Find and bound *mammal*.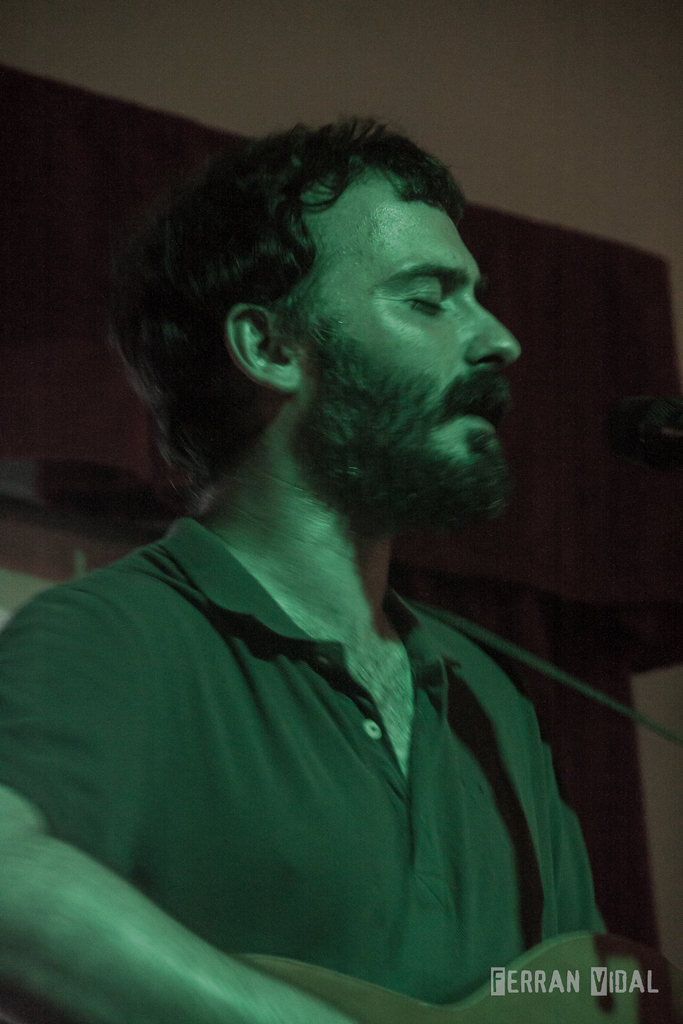
Bound: pyautogui.locateOnScreen(0, 116, 606, 1023).
